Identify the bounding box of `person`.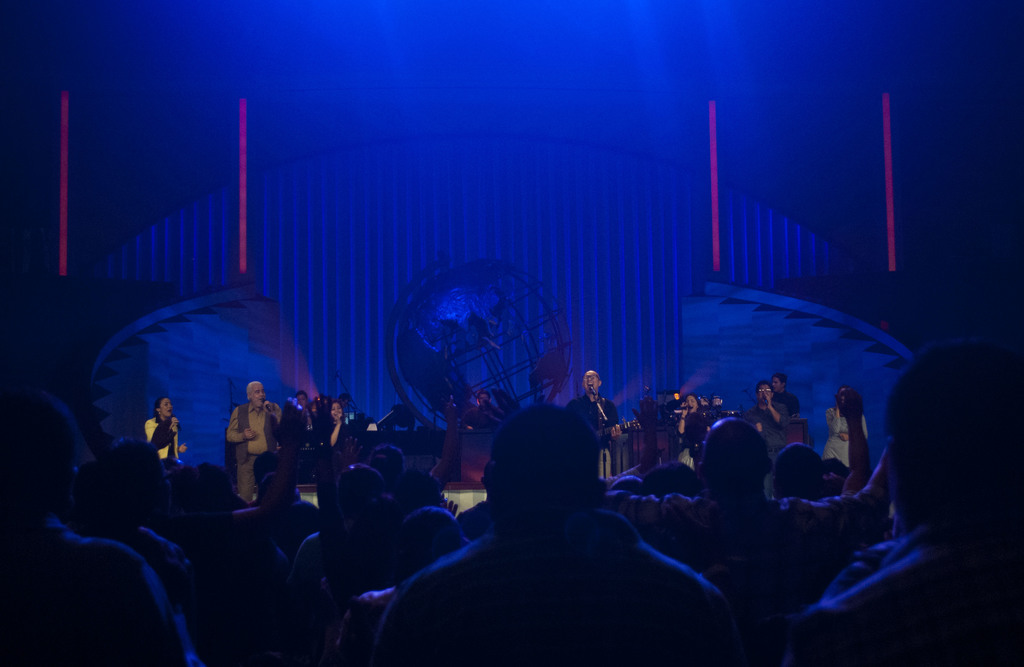
661,391,704,462.
